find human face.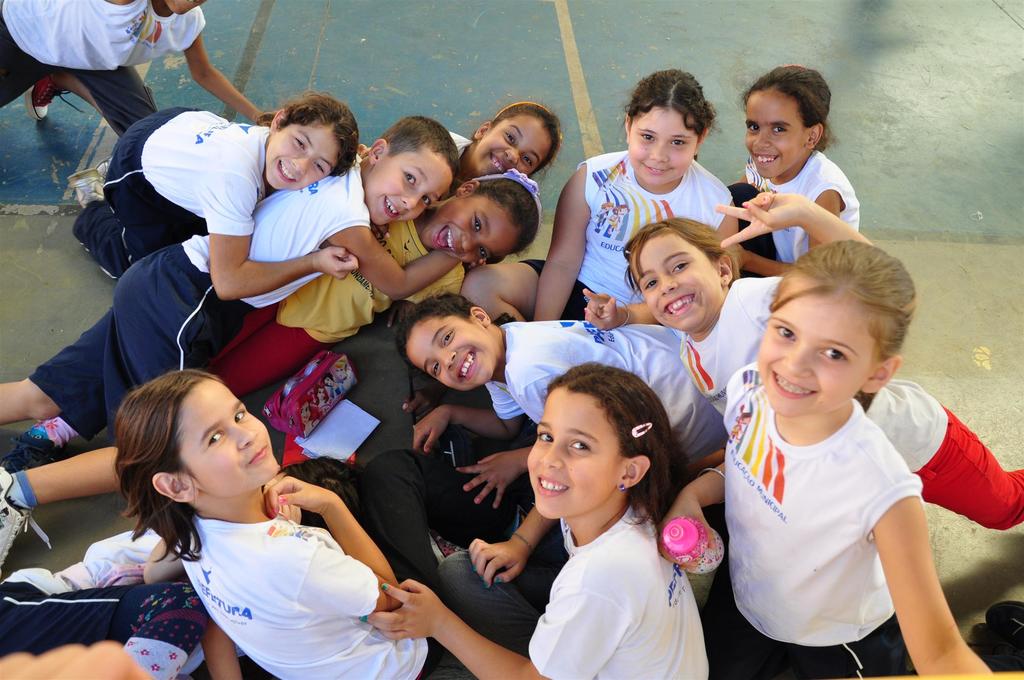
[638, 235, 719, 330].
